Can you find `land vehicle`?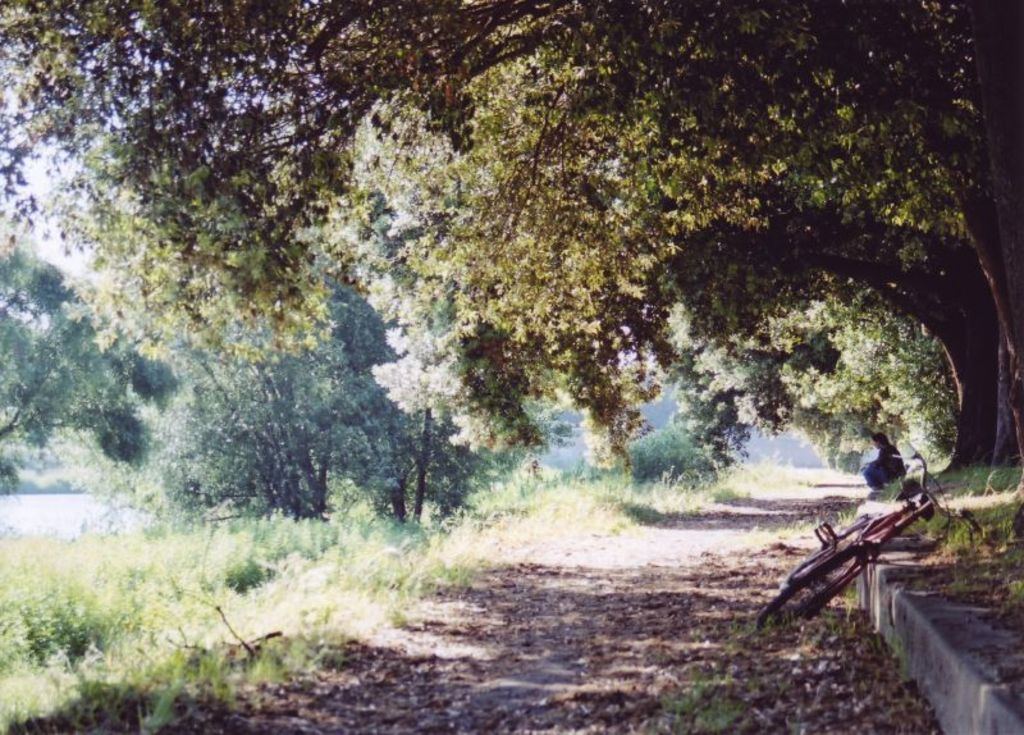
Yes, bounding box: bbox=(758, 442, 978, 670).
